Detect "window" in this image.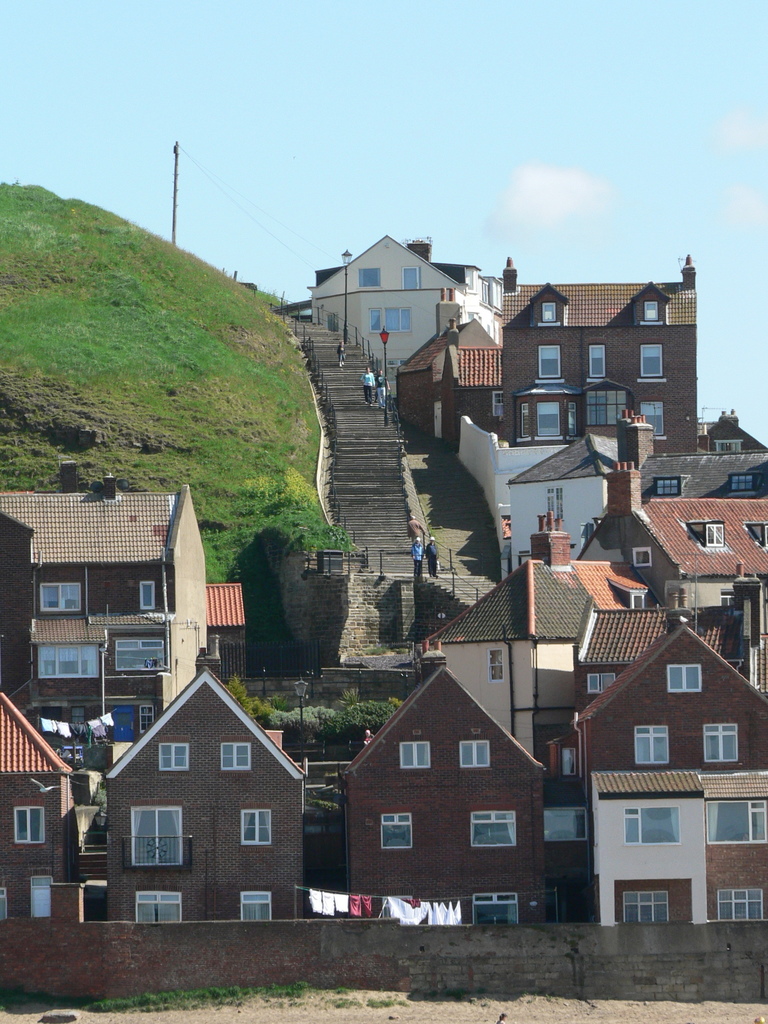
Detection: 490/385/506/420.
